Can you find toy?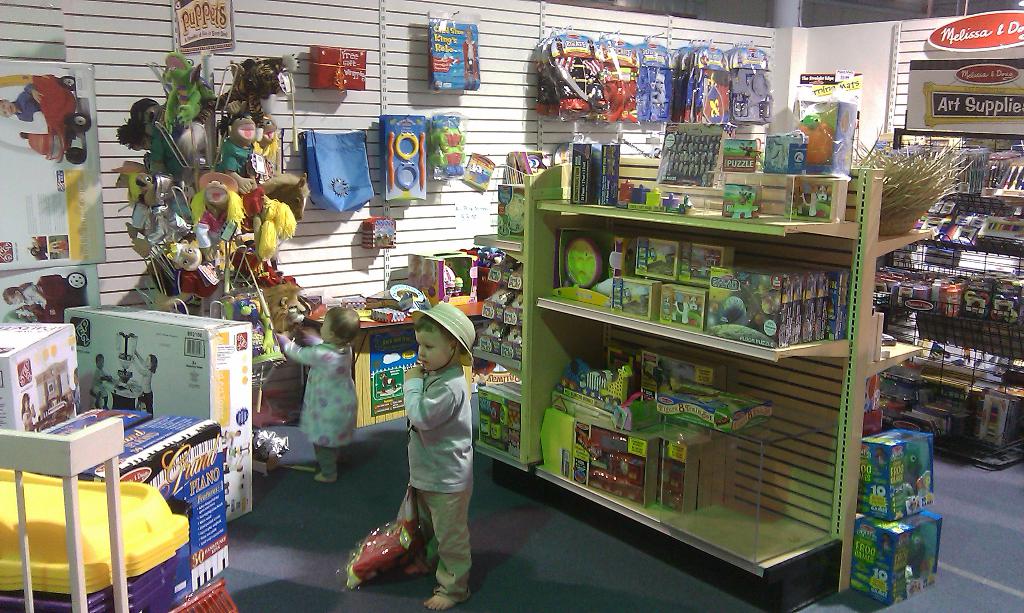
Yes, bounding box: region(252, 388, 289, 429).
